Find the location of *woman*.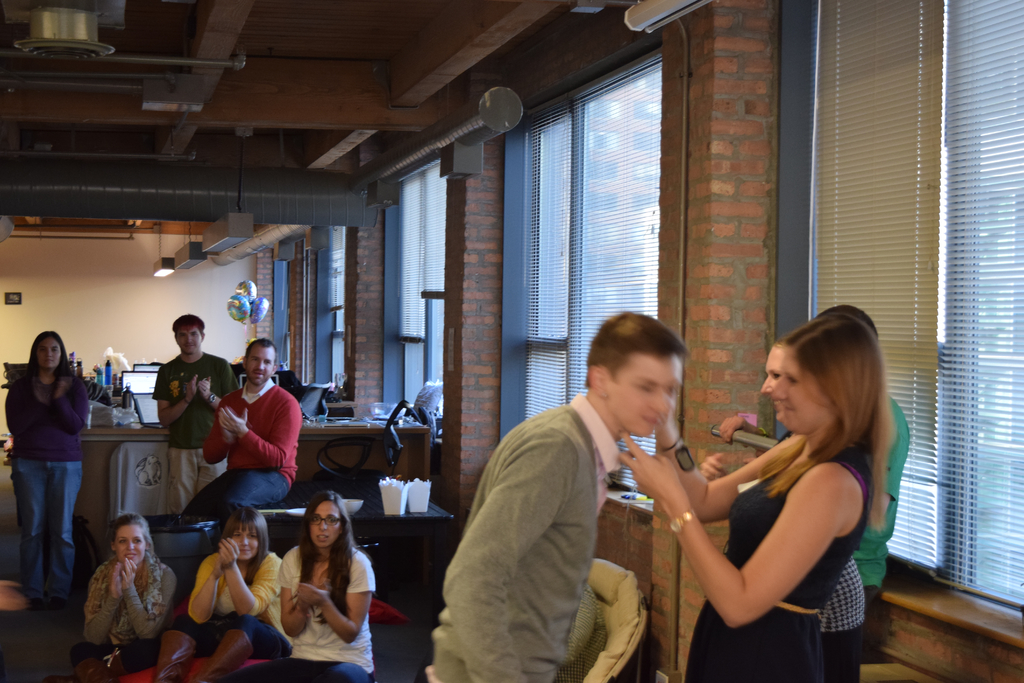
Location: 45:513:180:682.
